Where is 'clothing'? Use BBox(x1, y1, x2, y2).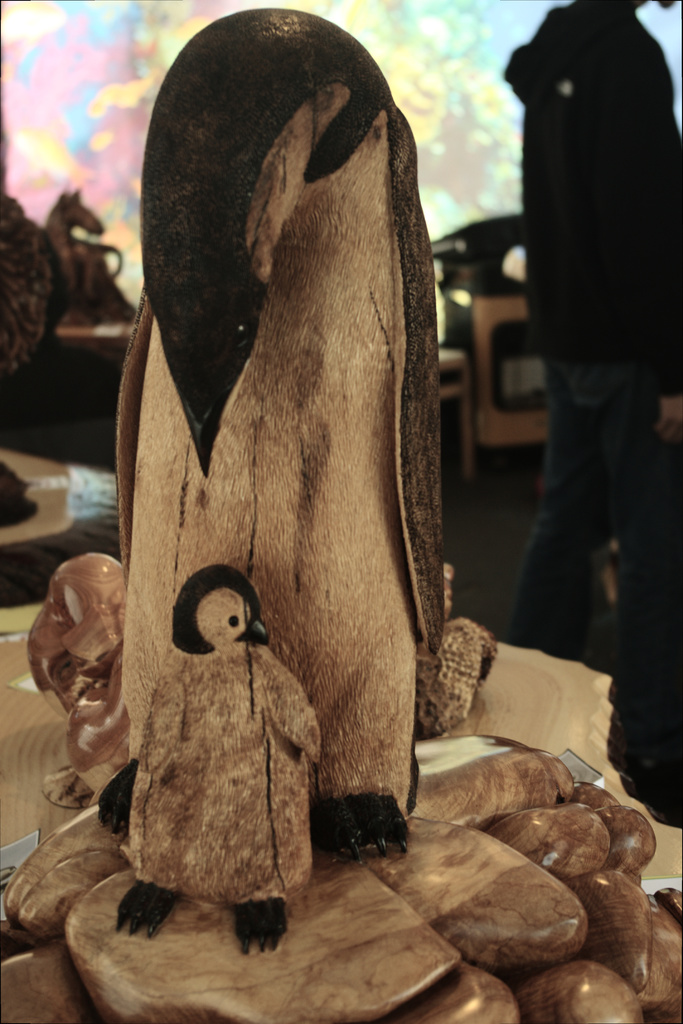
BBox(120, 638, 321, 899).
